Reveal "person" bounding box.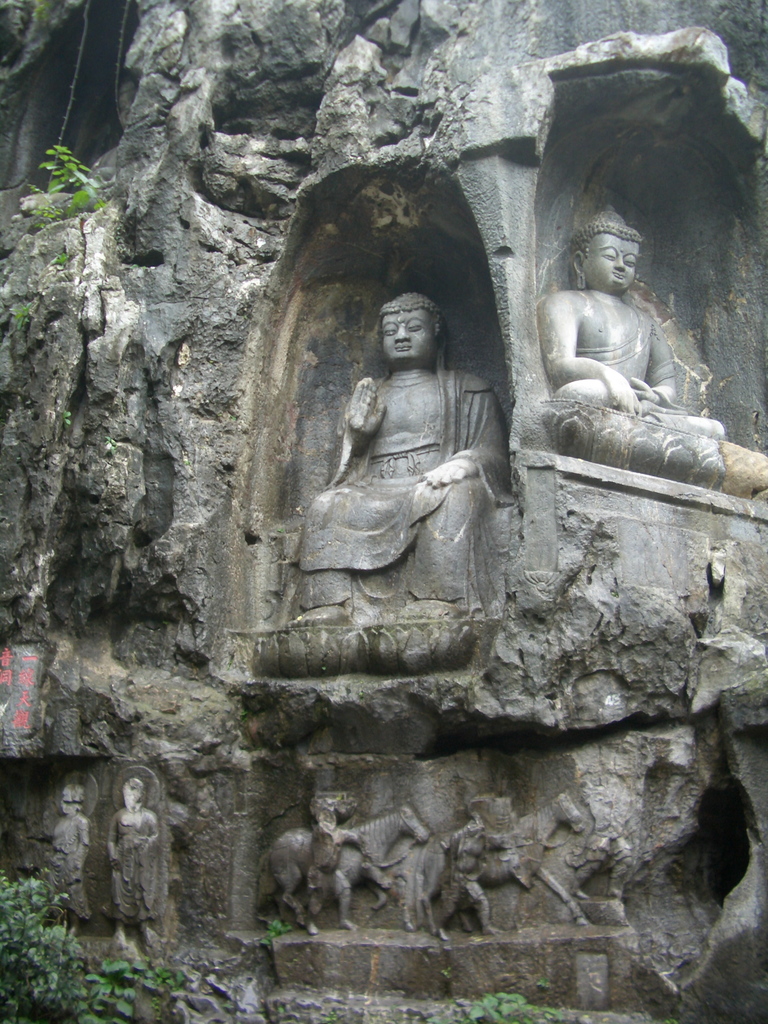
Revealed: bbox(107, 776, 163, 953).
